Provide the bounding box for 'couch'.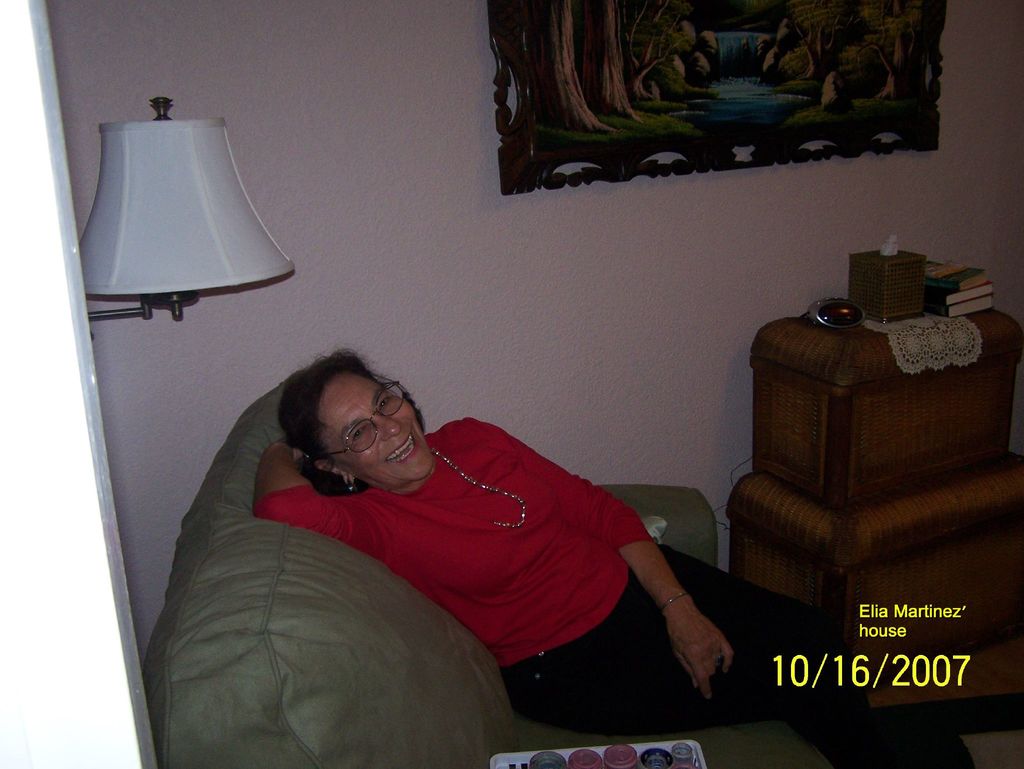
detection(63, 254, 881, 766).
